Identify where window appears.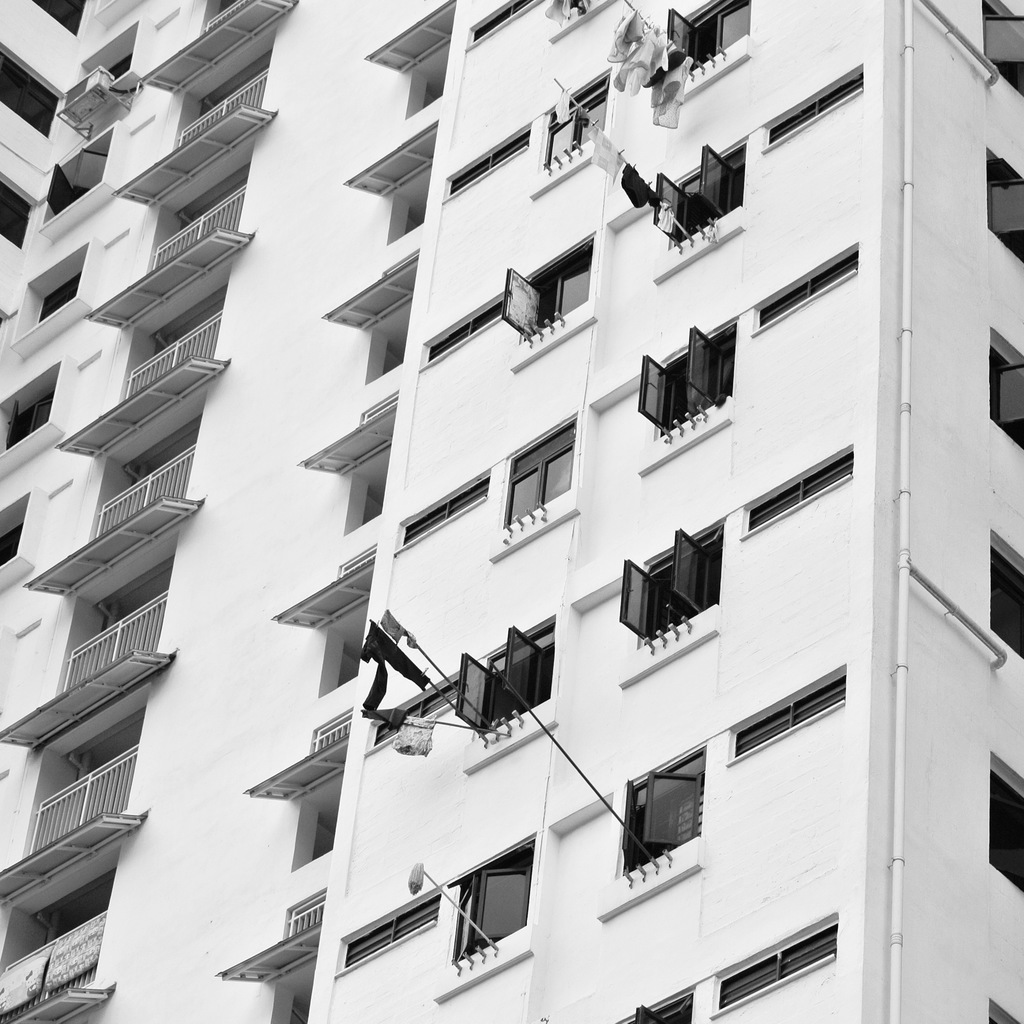
Appears at bbox(543, 70, 607, 171).
